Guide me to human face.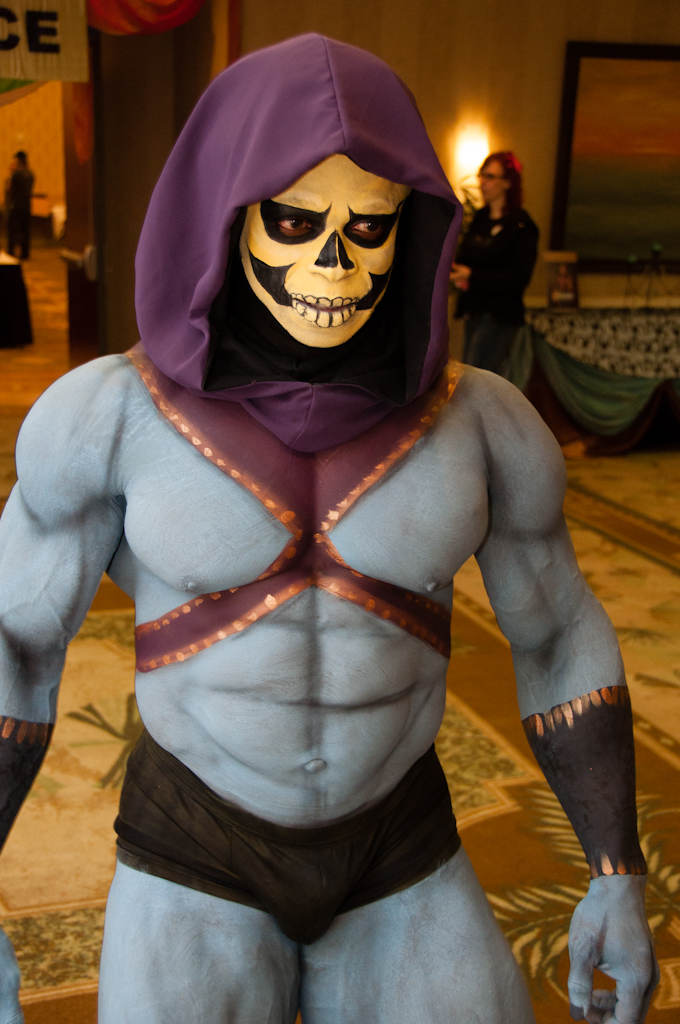
Guidance: [left=472, top=161, right=500, bottom=207].
